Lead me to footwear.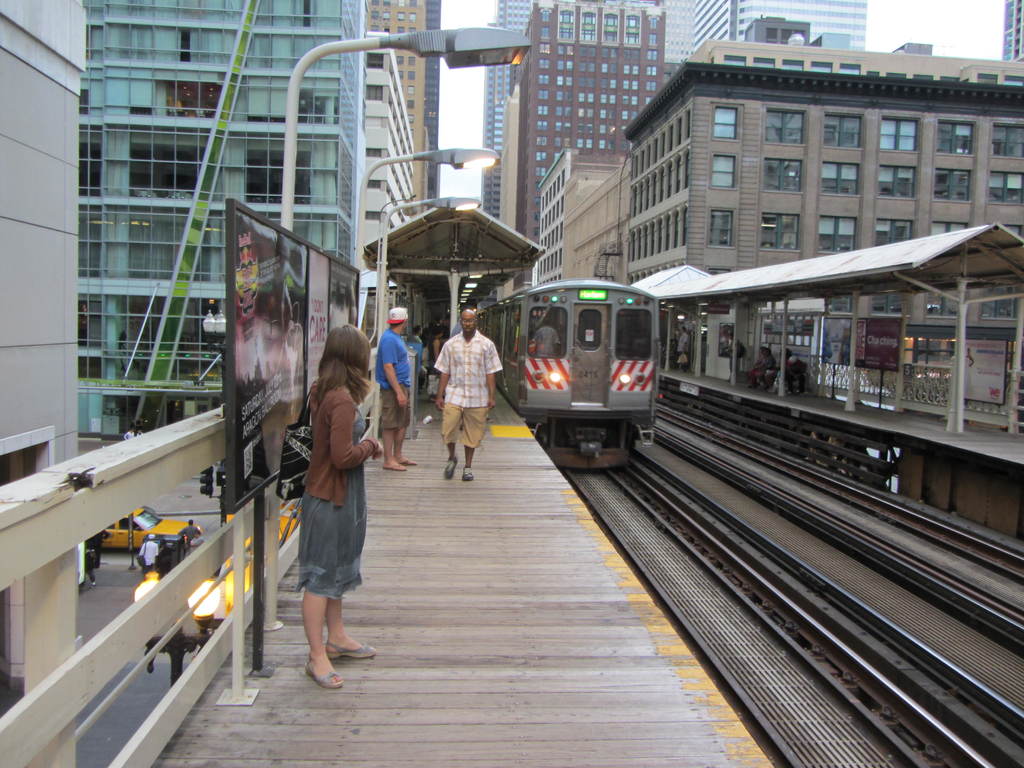
Lead to pyautogui.locateOnScreen(463, 464, 472, 479).
